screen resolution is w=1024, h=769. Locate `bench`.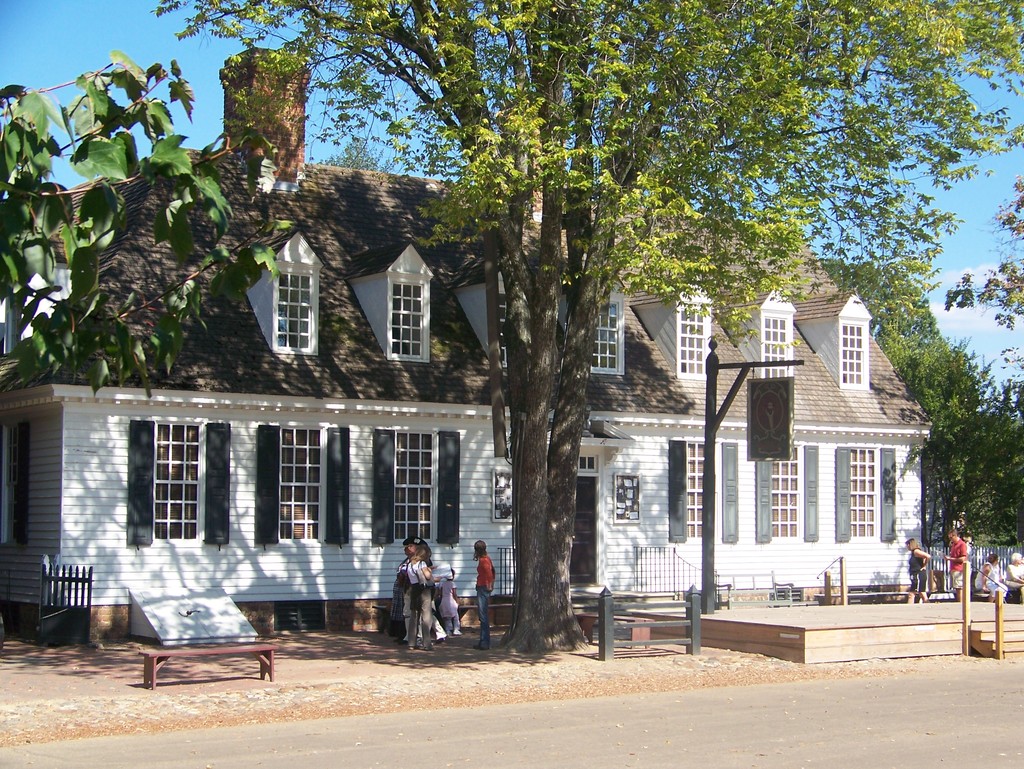
(x1=136, y1=646, x2=280, y2=689).
